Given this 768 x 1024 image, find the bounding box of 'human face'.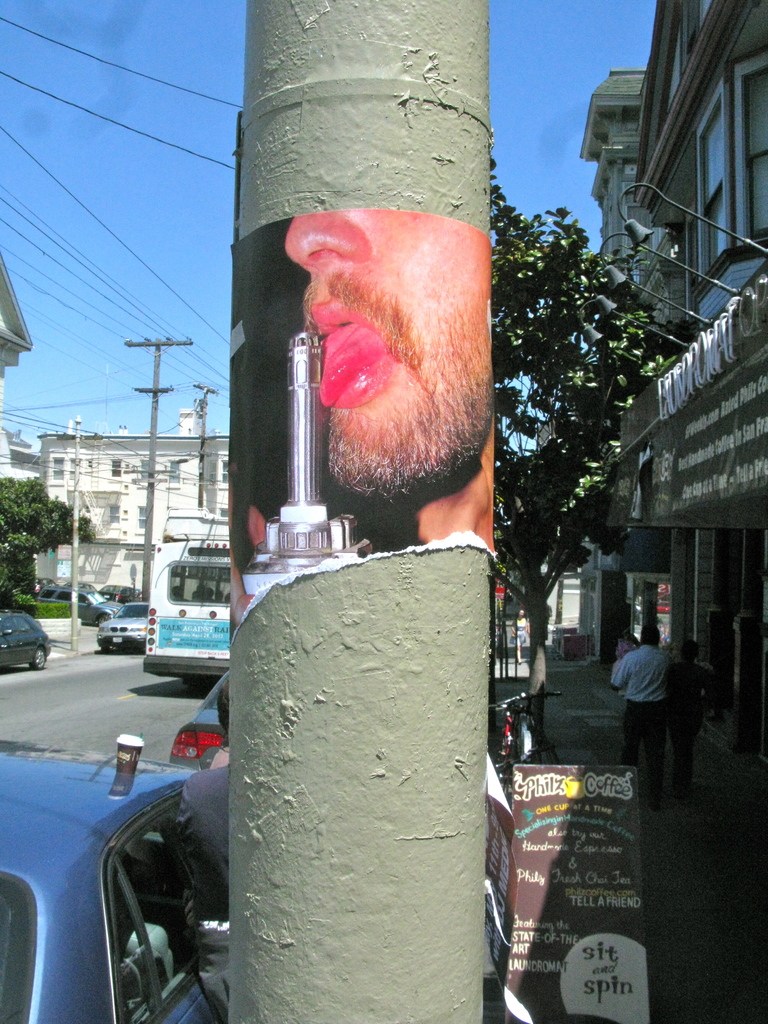
286,206,489,502.
